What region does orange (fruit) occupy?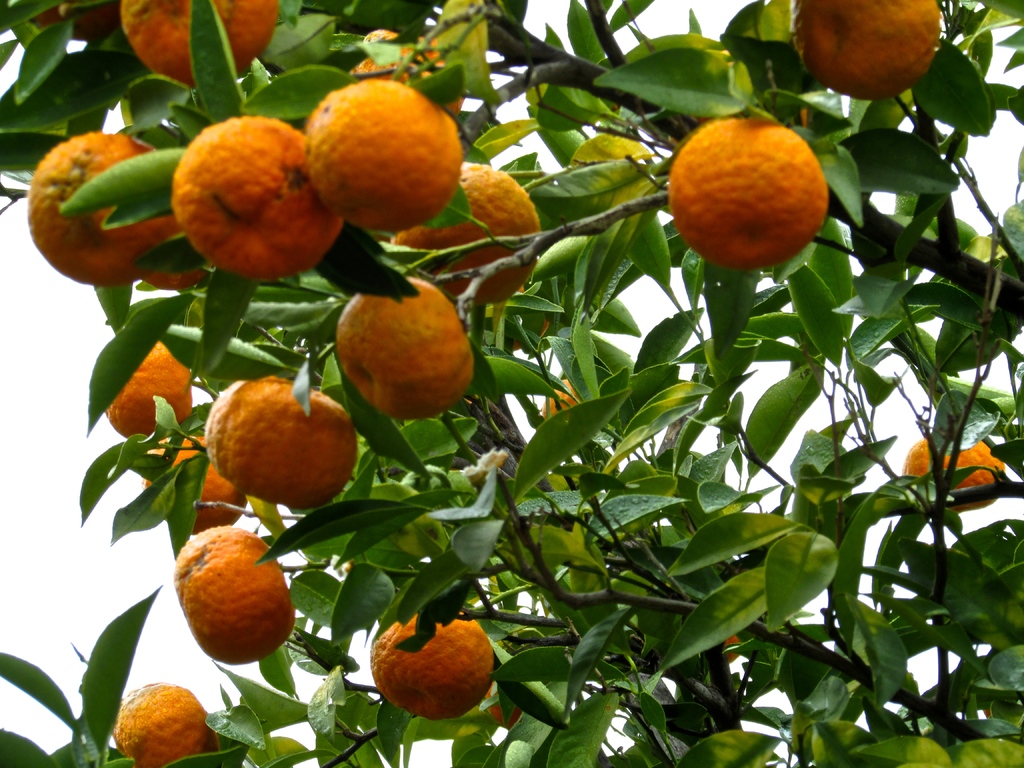
x1=782 y1=0 x2=945 y2=93.
